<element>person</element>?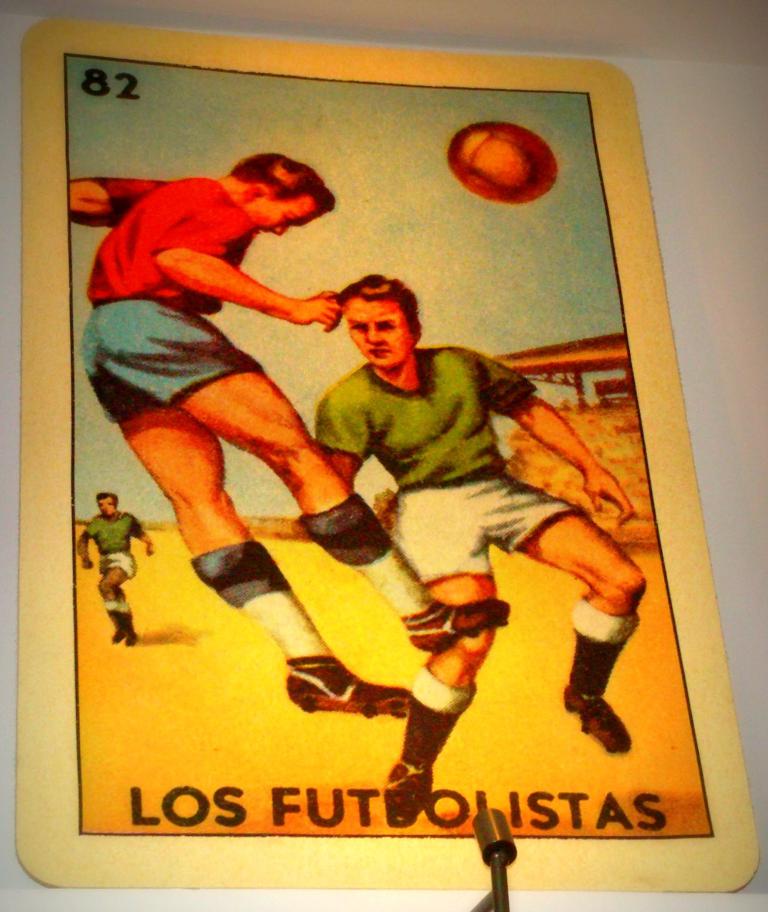
box=[73, 486, 151, 652]
